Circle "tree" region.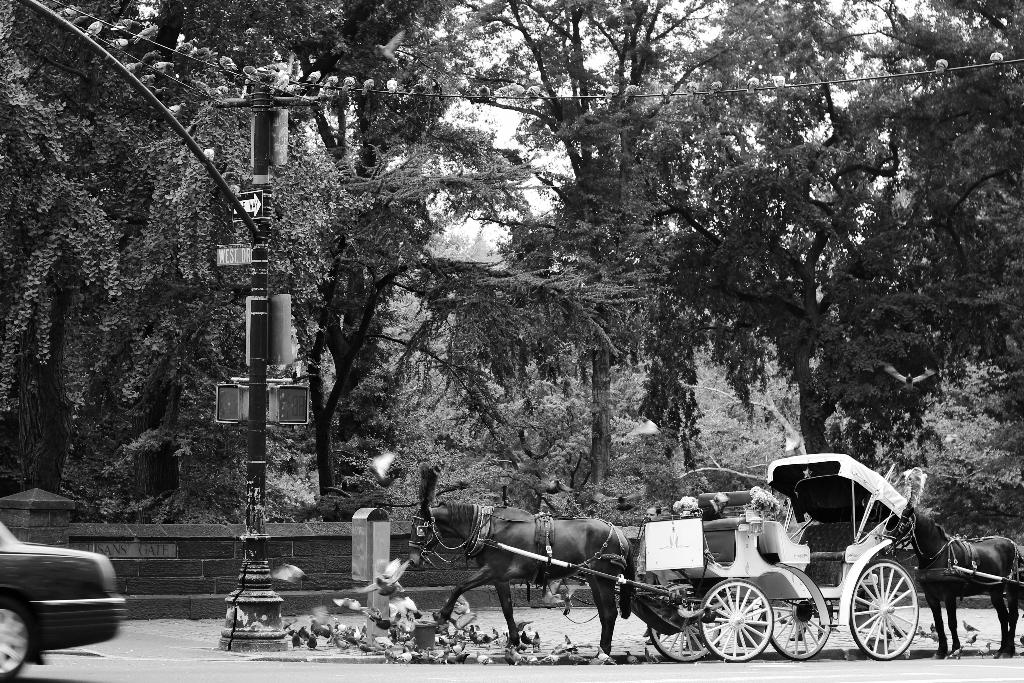
Region: [x1=950, y1=0, x2=1023, y2=549].
